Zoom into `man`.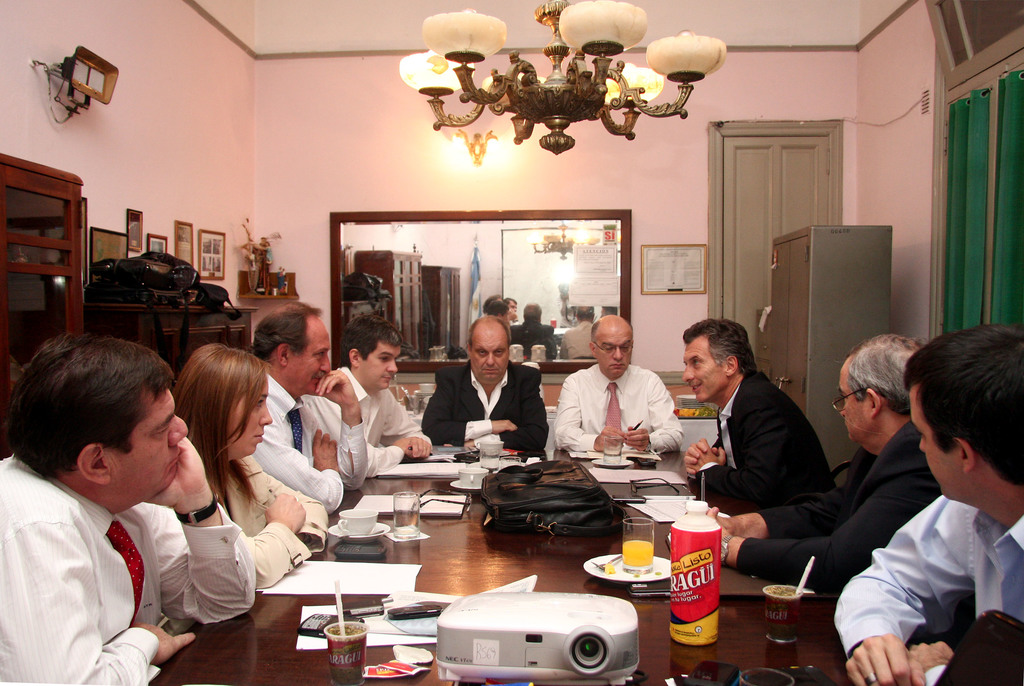
Zoom target: x1=248, y1=302, x2=365, y2=513.
